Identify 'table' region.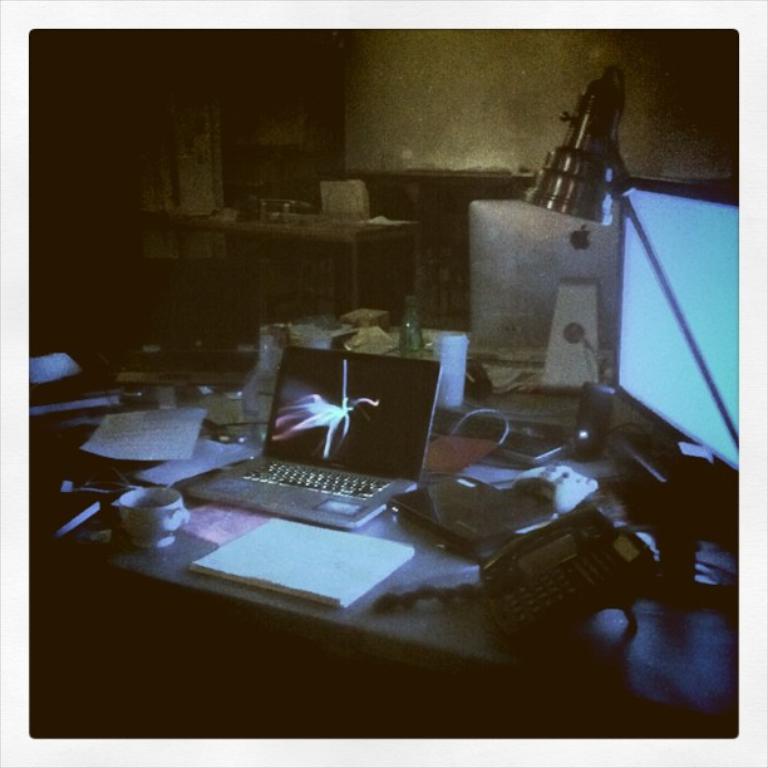
Region: [left=33, top=328, right=674, bottom=767].
